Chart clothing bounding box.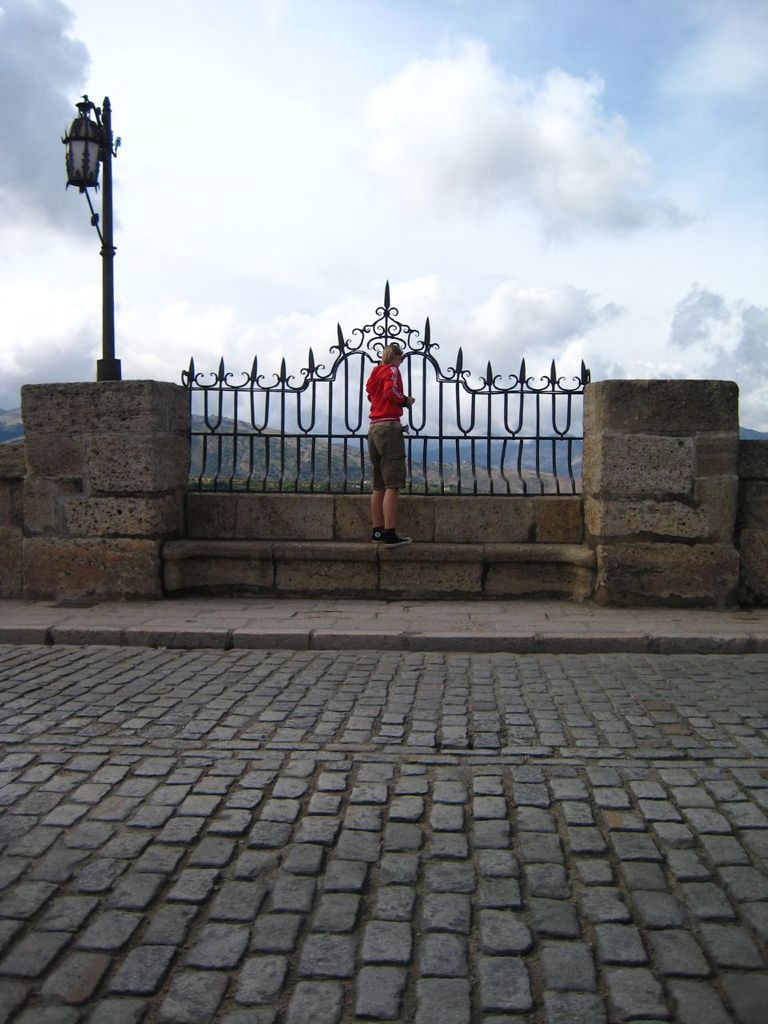
Charted: 338 307 431 512.
